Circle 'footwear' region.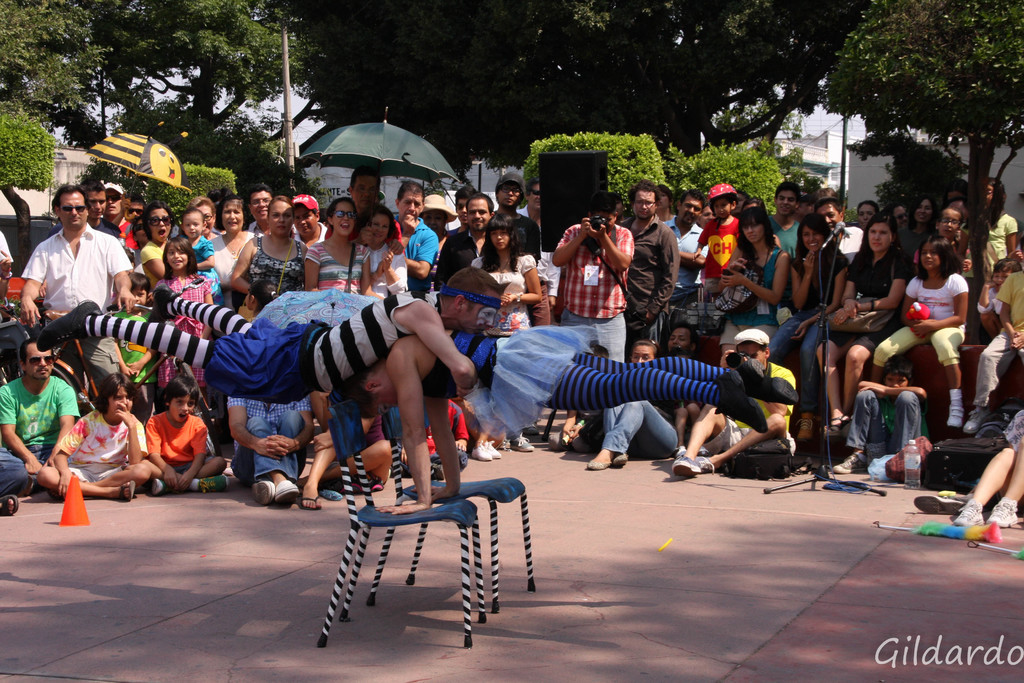
Region: (145, 282, 178, 328).
